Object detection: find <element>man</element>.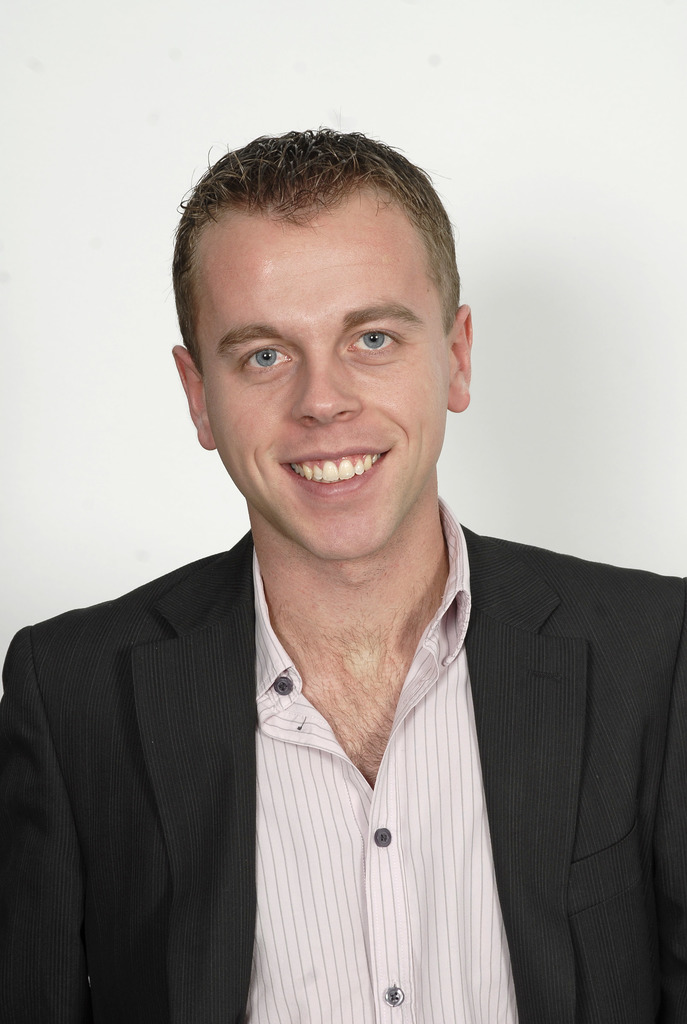
0 129 686 1023.
